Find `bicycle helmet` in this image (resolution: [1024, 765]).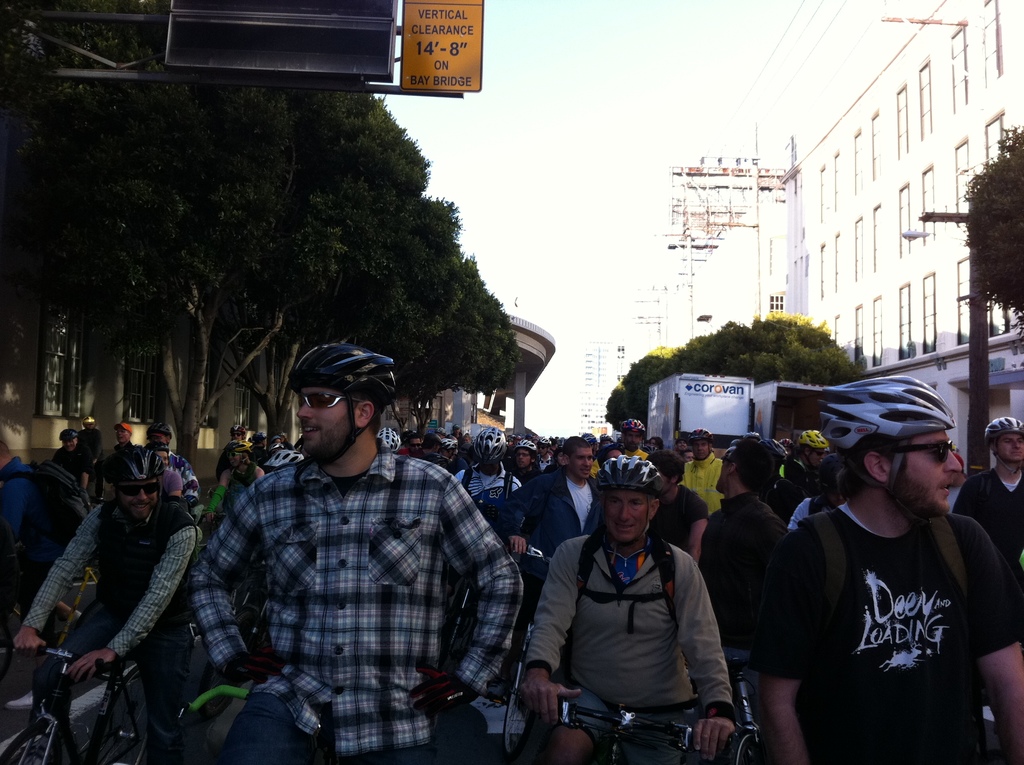
rect(62, 422, 76, 442).
